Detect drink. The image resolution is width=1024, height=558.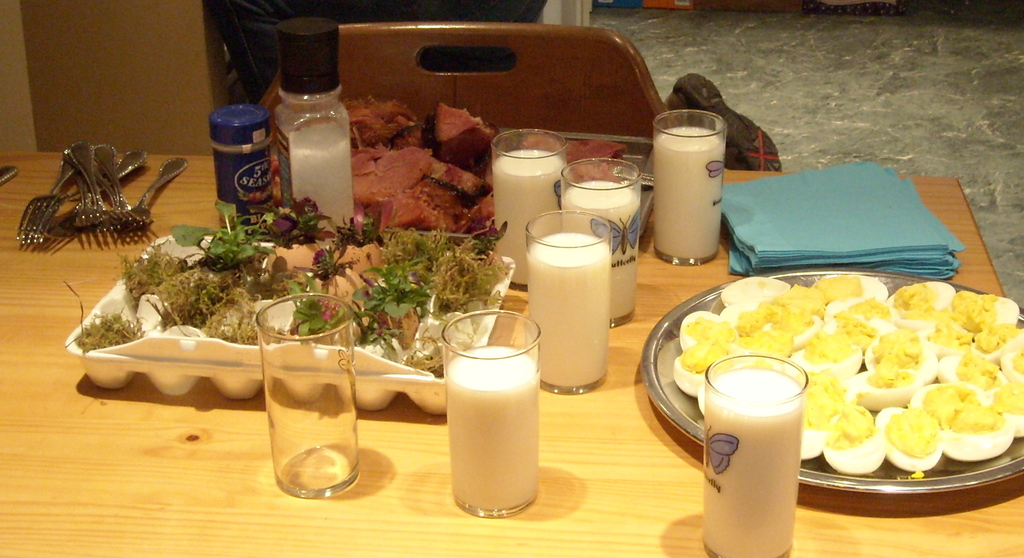
561,161,641,326.
